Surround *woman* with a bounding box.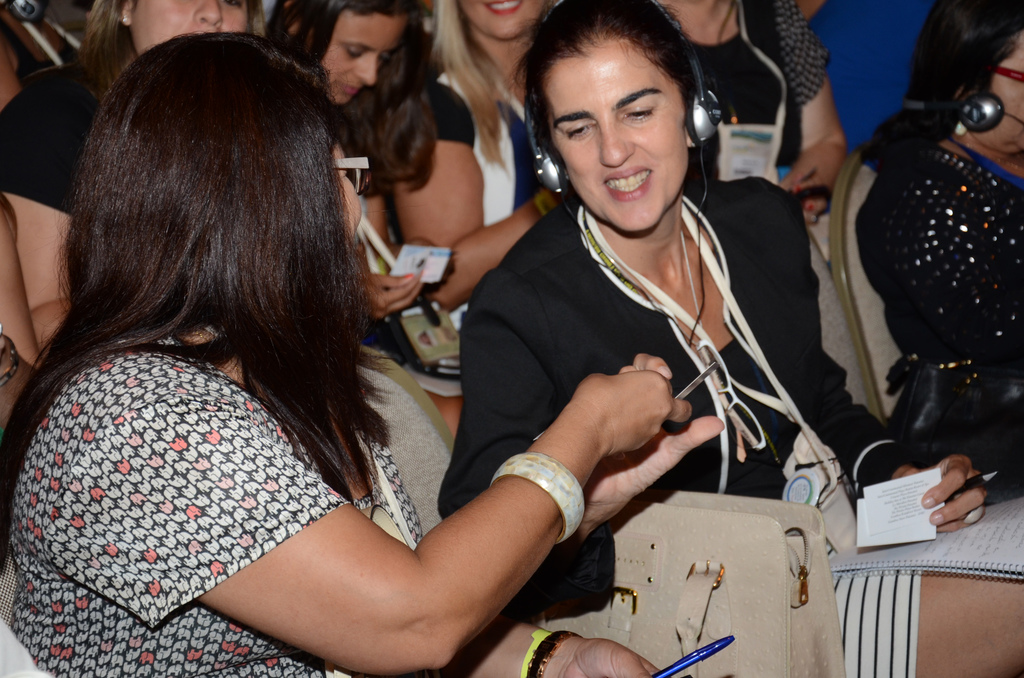
(left=435, top=0, right=1023, bottom=677).
